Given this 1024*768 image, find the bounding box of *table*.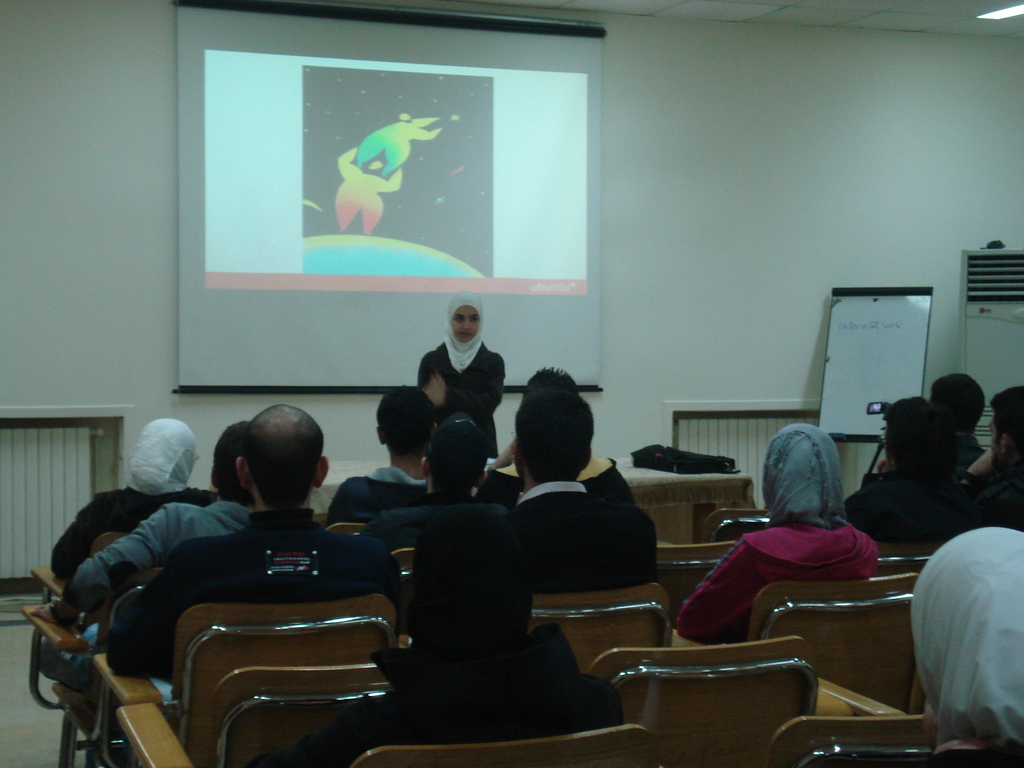
bbox=[3, 401, 138, 590].
